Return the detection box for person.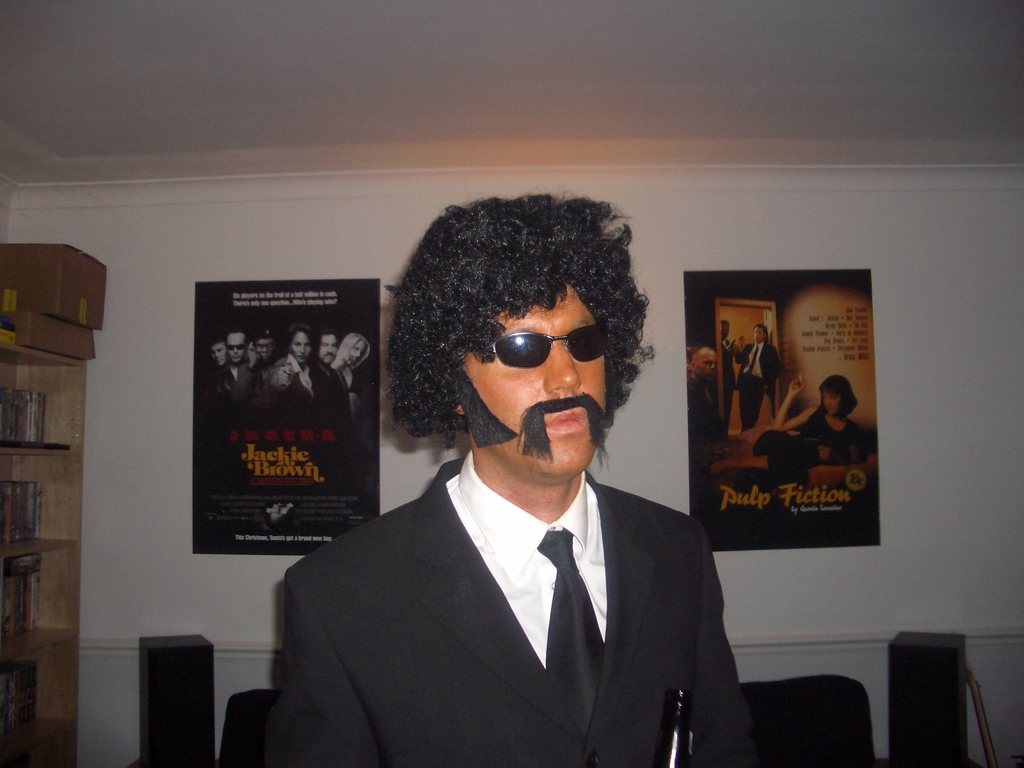
<bbox>330, 333, 366, 392</bbox>.
